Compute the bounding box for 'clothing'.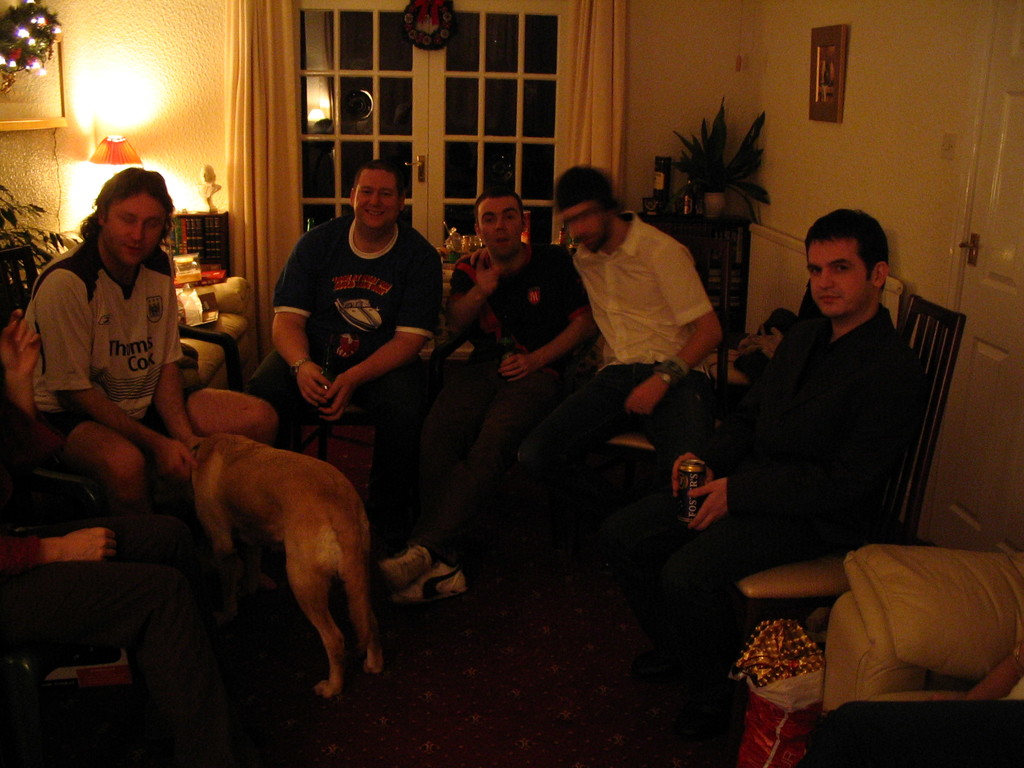
box=[721, 245, 944, 595].
